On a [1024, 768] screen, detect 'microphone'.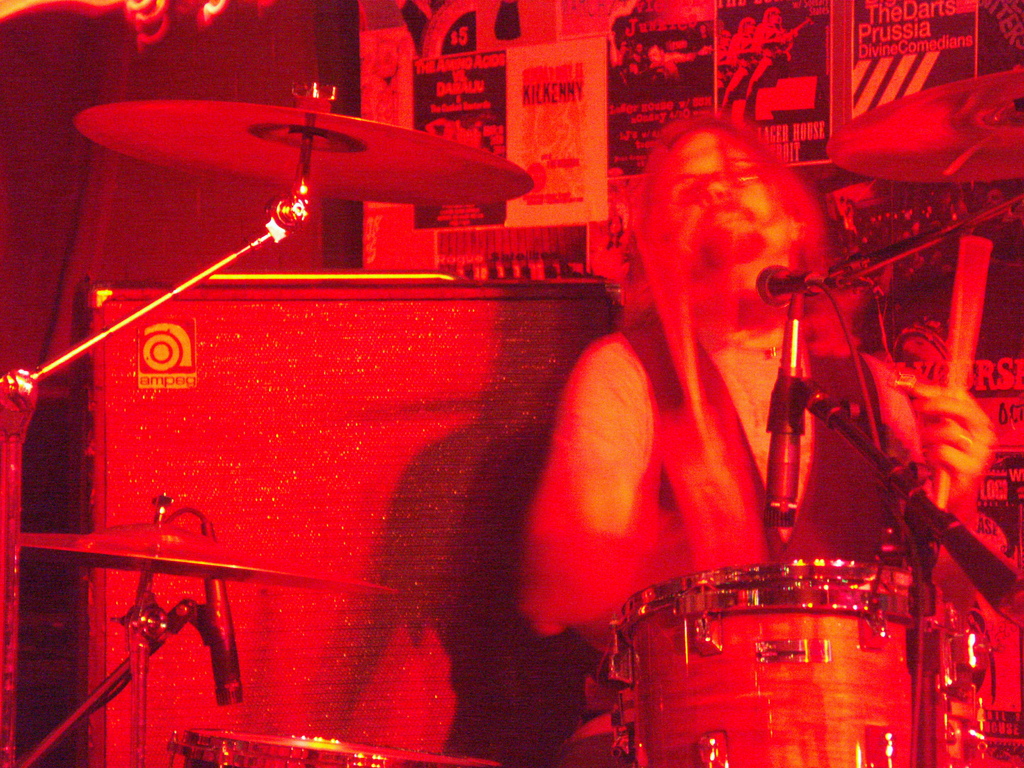
(755, 262, 826, 301).
